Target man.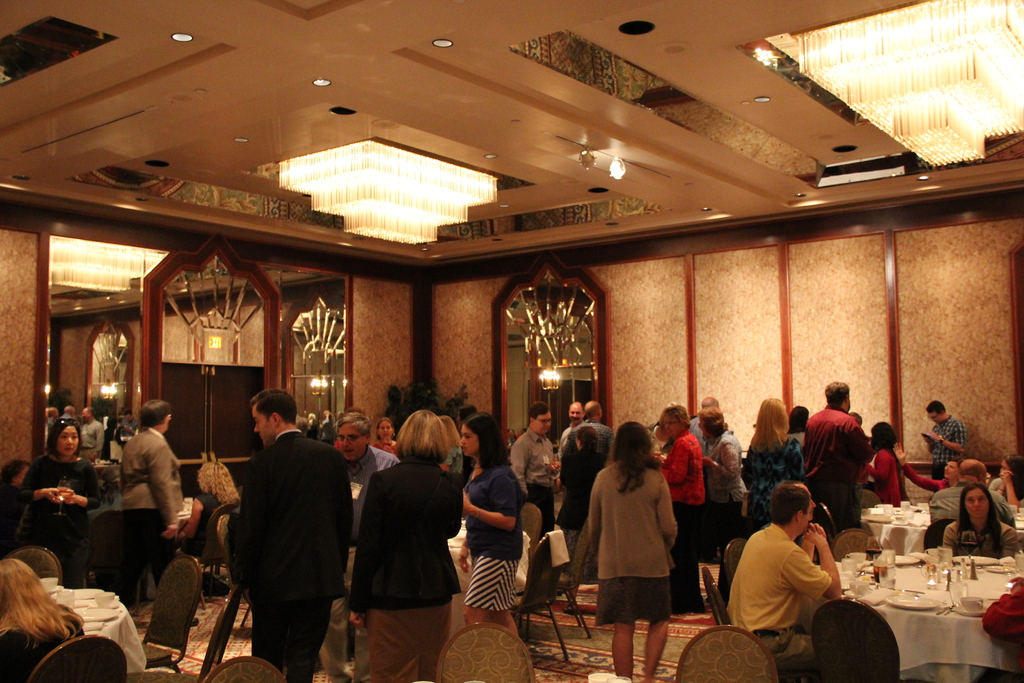
Target region: [x1=120, y1=397, x2=194, y2=625].
